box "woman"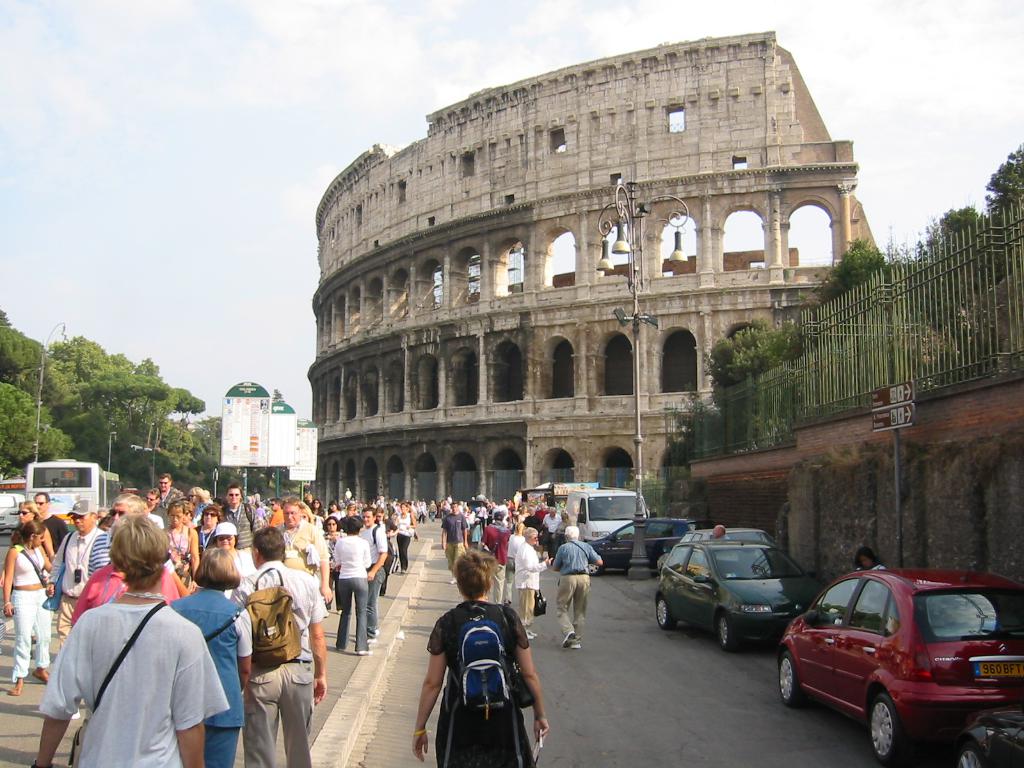
x1=419, y1=555, x2=551, y2=766
